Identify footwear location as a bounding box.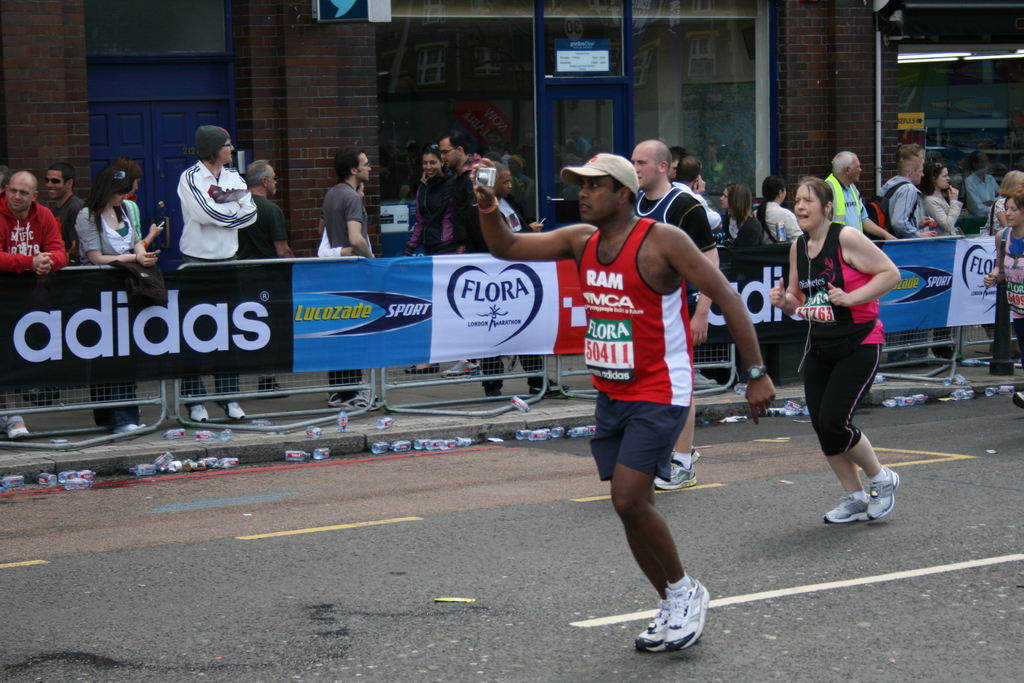
select_region(187, 400, 209, 424).
